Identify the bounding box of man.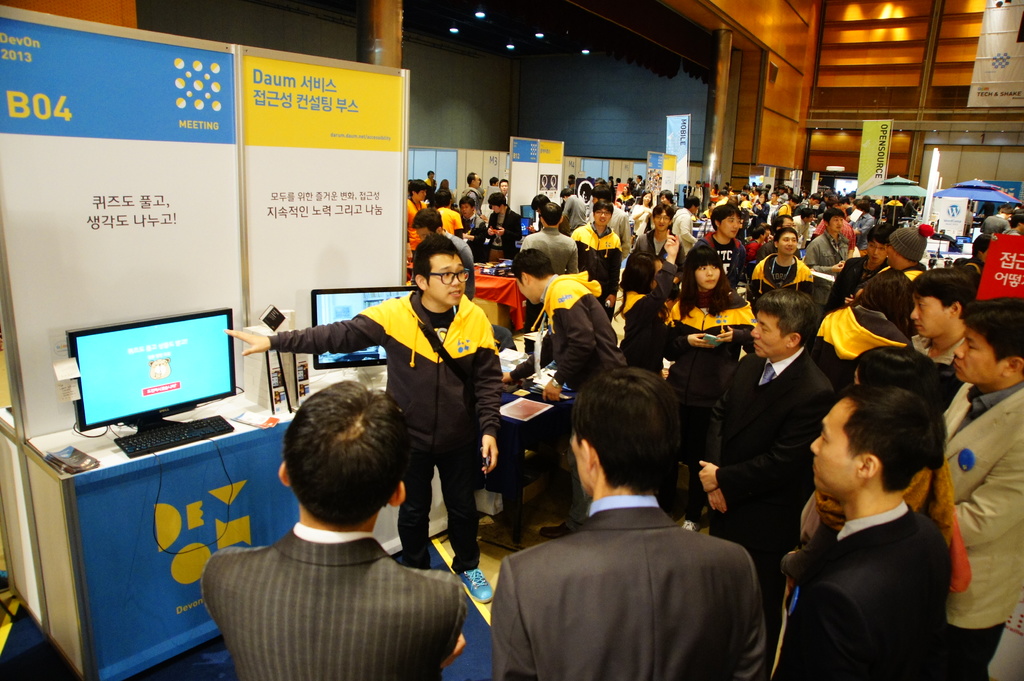
[x1=408, y1=211, x2=472, y2=301].
